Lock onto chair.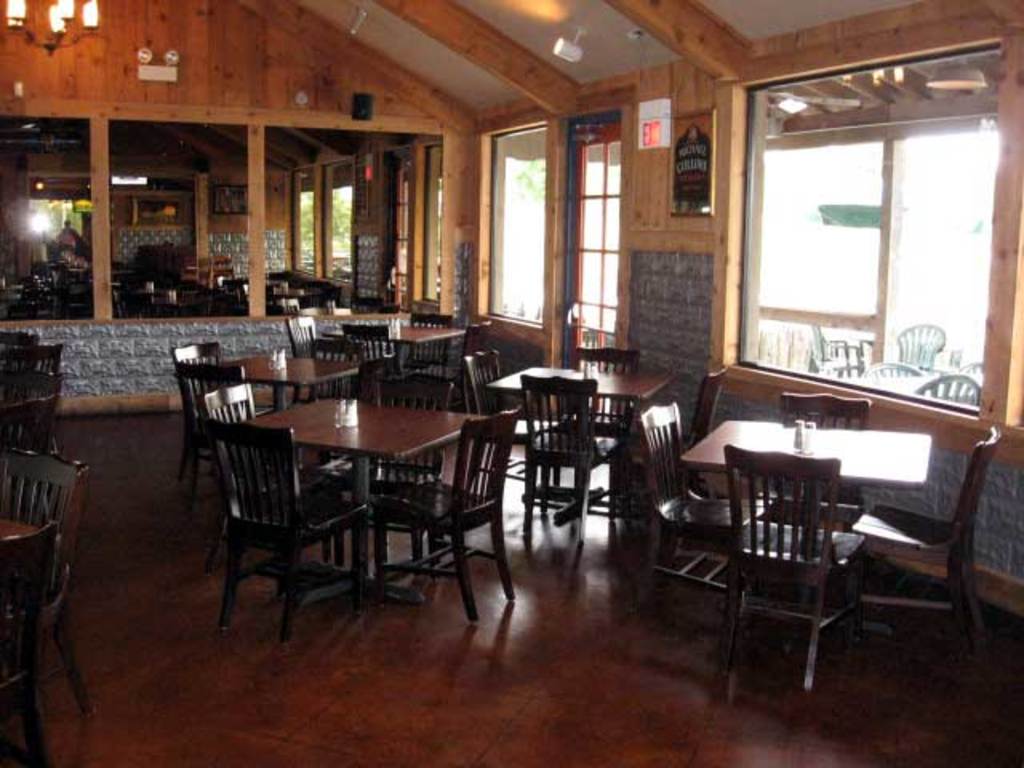
Locked: <bbox>0, 330, 43, 360</bbox>.
